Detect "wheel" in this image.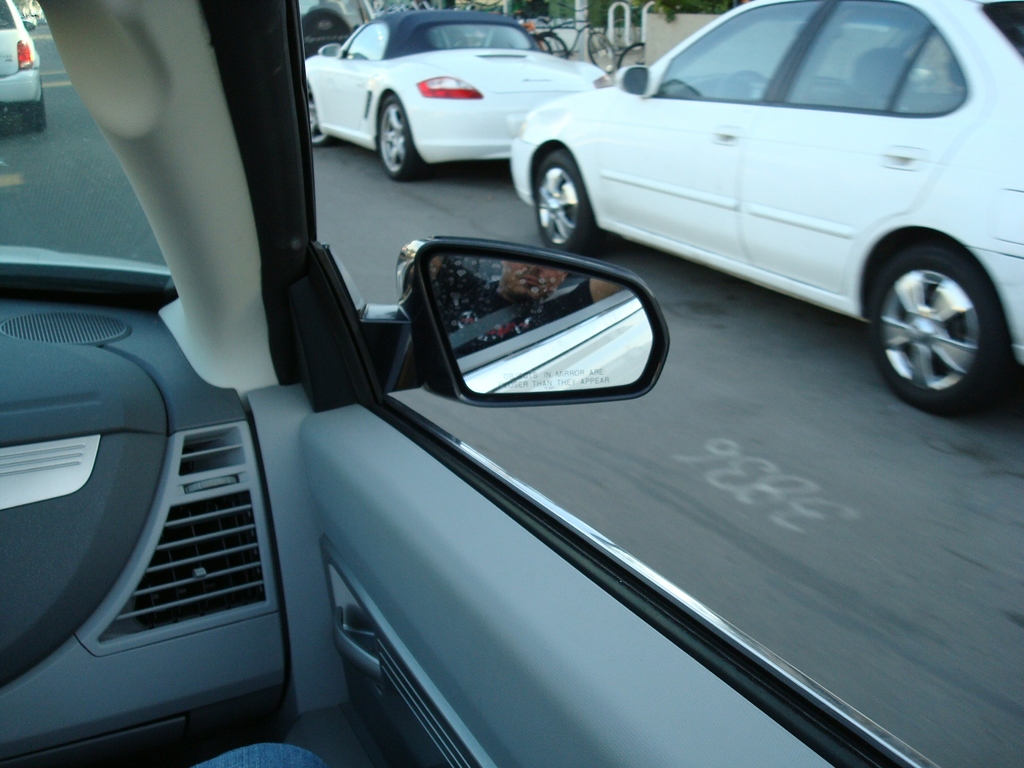
Detection: 538 31 572 56.
